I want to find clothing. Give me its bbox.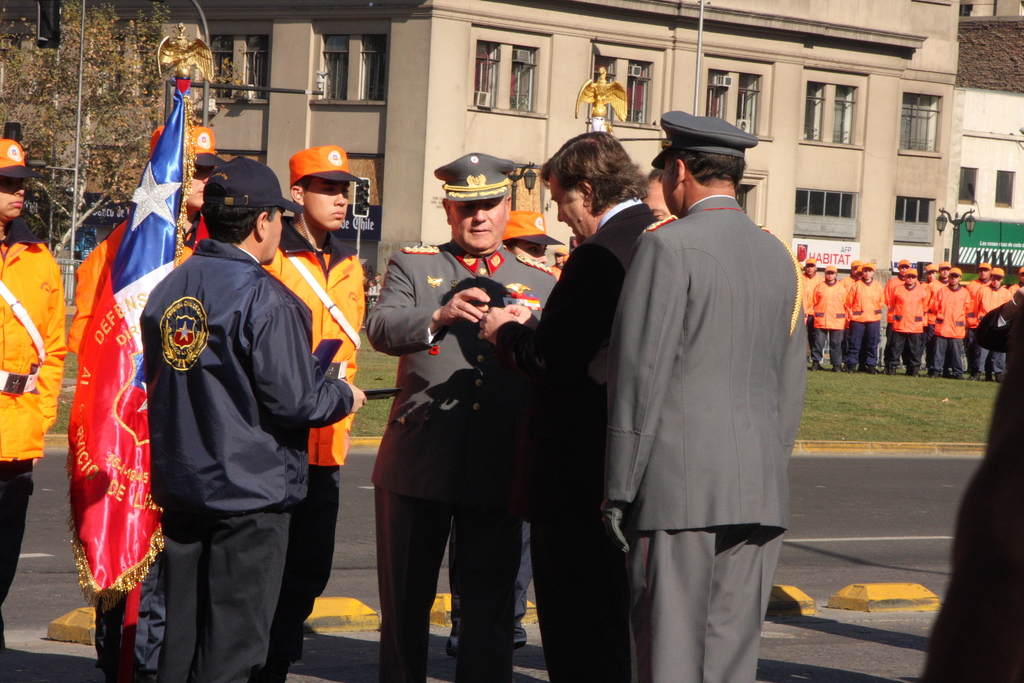
[x1=72, y1=220, x2=190, y2=682].
